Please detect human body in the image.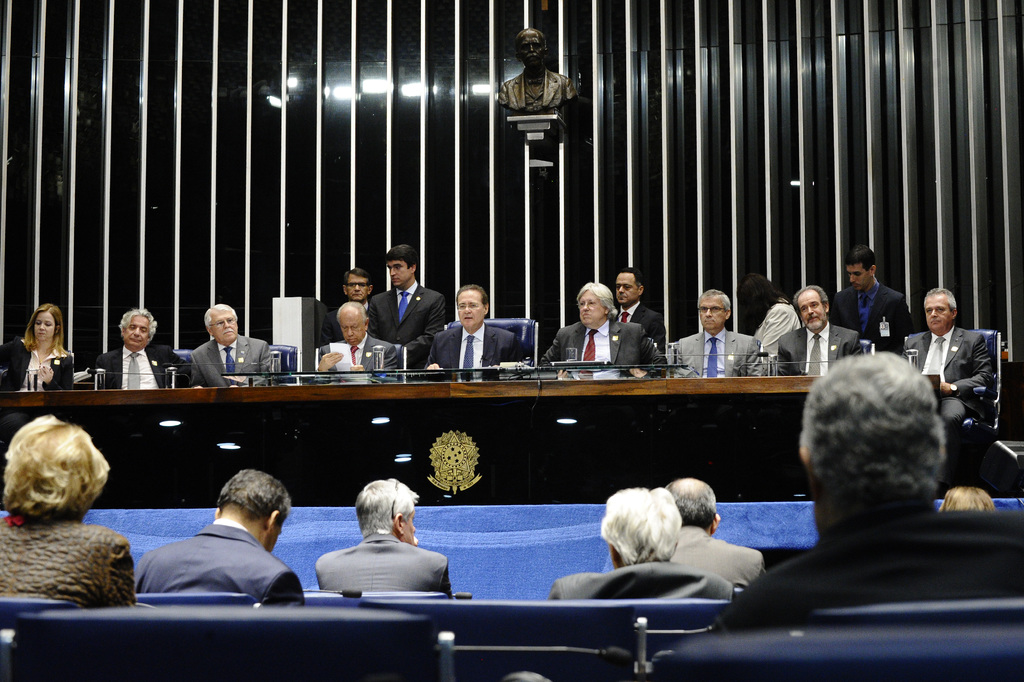
box(0, 308, 77, 392).
